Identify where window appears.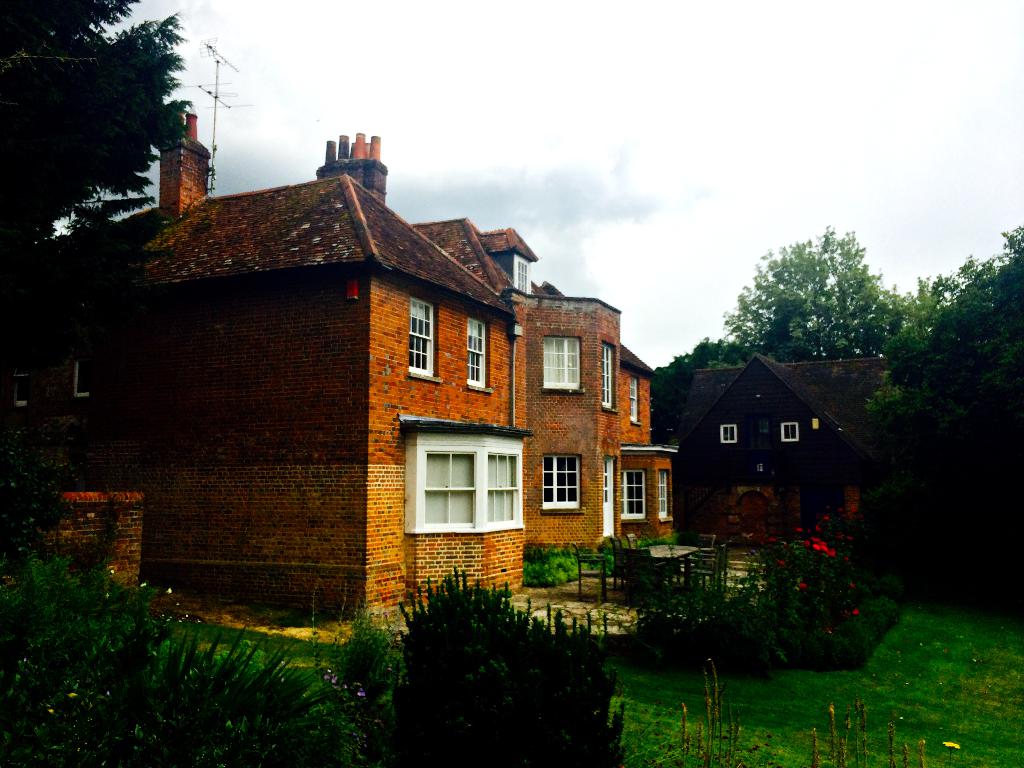
Appears at Rect(542, 336, 579, 389).
